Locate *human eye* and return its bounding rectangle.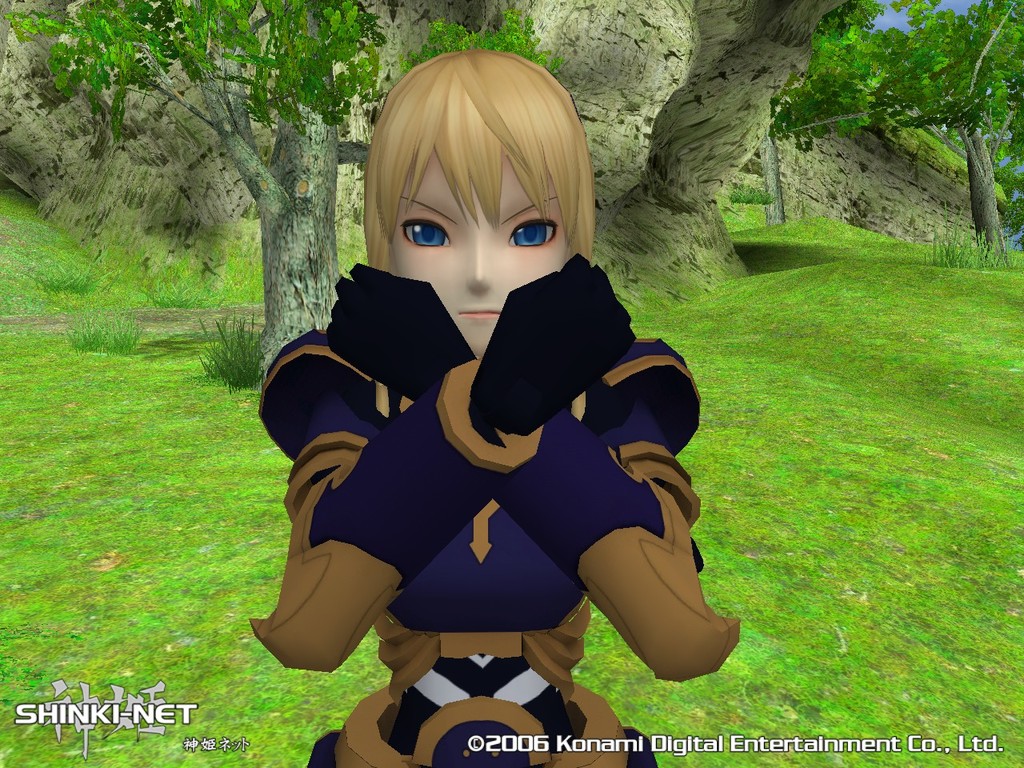
<bbox>504, 209, 559, 250</bbox>.
